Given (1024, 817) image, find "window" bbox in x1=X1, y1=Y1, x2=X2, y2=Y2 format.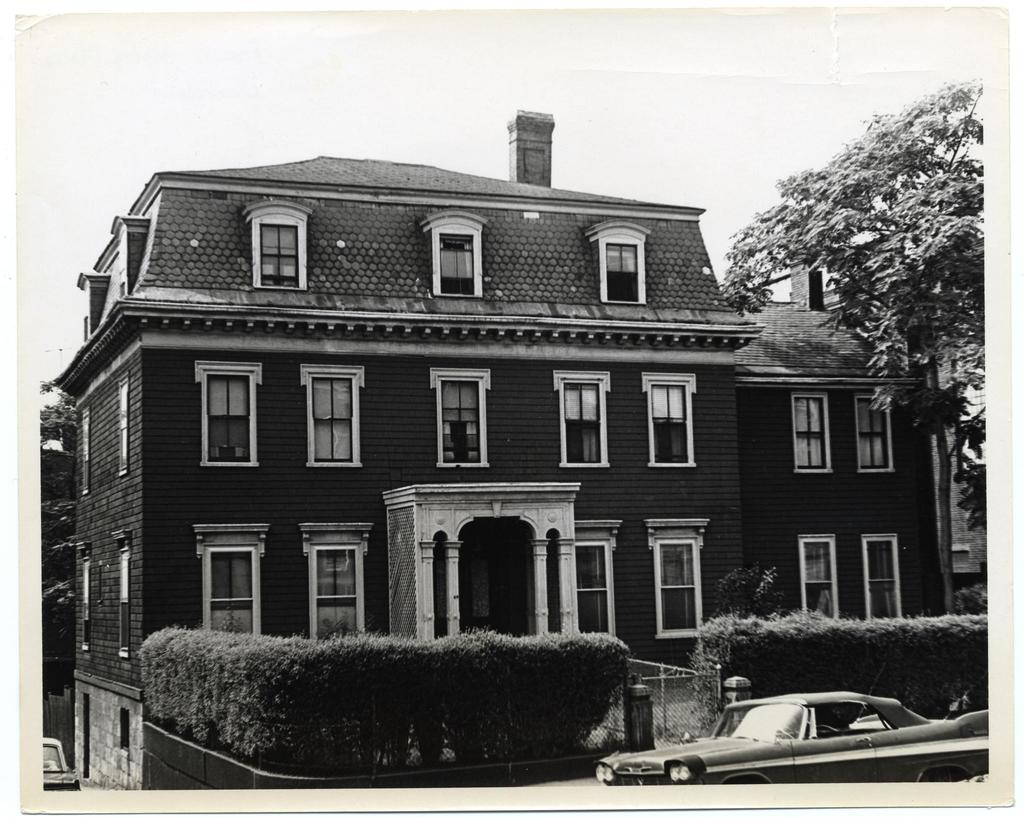
x1=113, y1=533, x2=138, y2=670.
